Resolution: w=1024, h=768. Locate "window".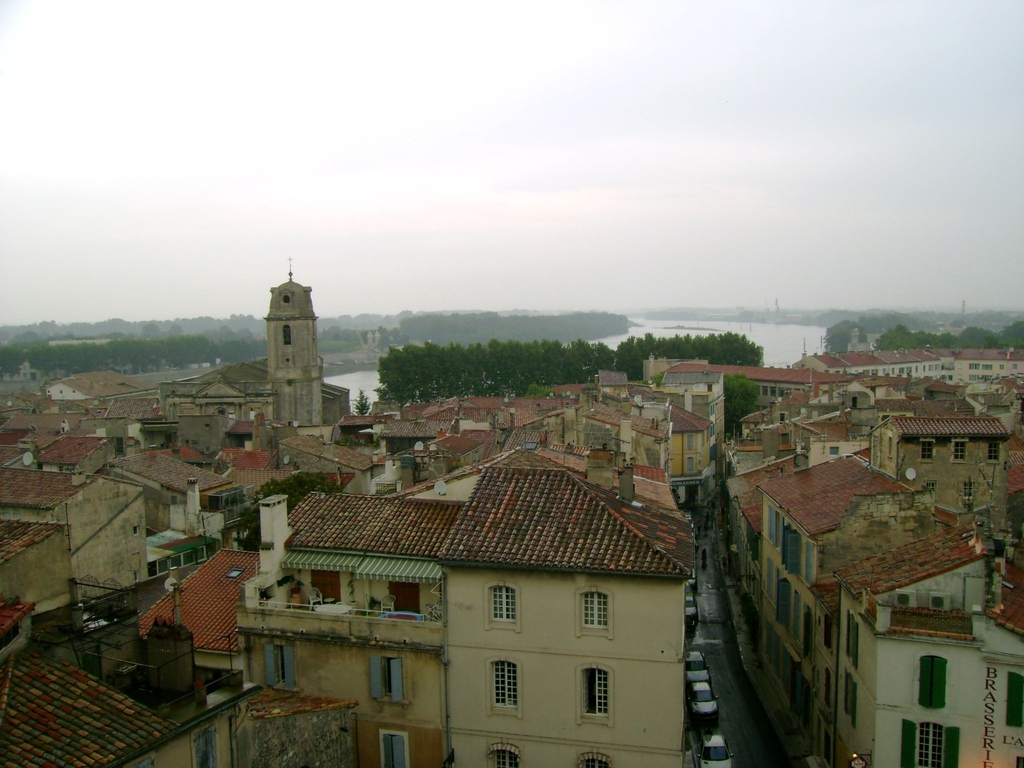
[488, 657, 520, 716].
